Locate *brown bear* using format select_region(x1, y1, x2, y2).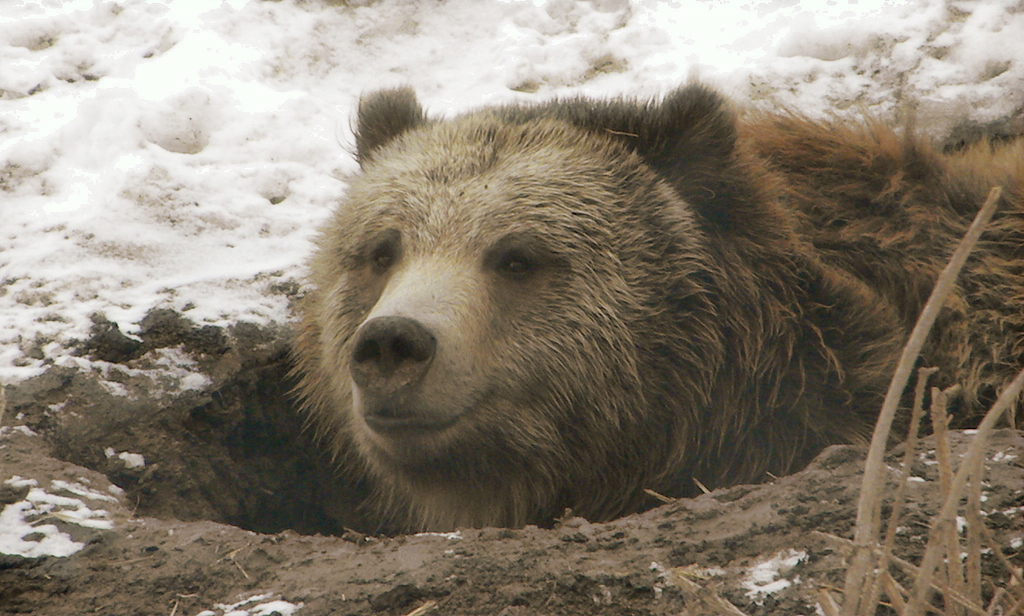
select_region(286, 65, 1023, 535).
